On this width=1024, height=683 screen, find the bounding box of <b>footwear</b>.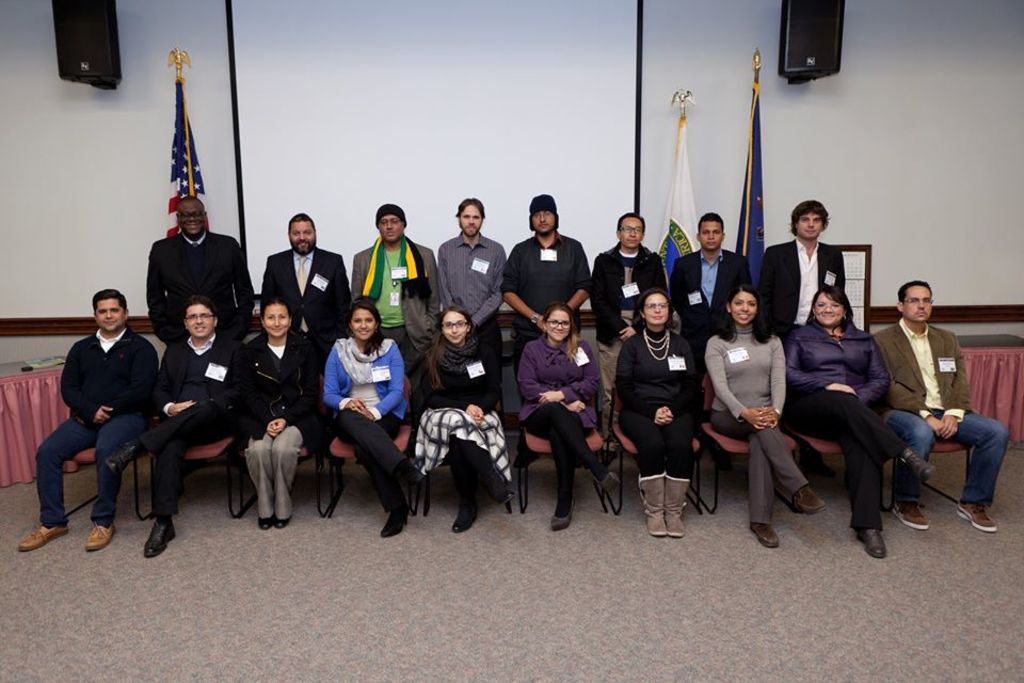
Bounding box: l=959, t=502, r=998, b=533.
